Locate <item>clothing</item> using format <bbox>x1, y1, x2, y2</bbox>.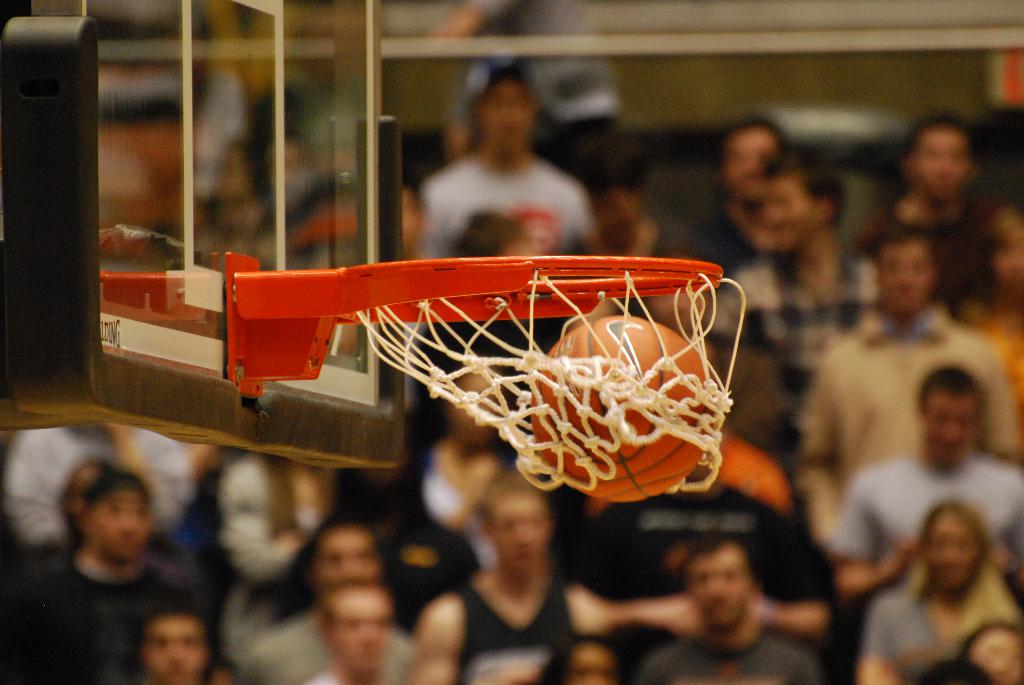
<bbox>0, 559, 201, 684</bbox>.
